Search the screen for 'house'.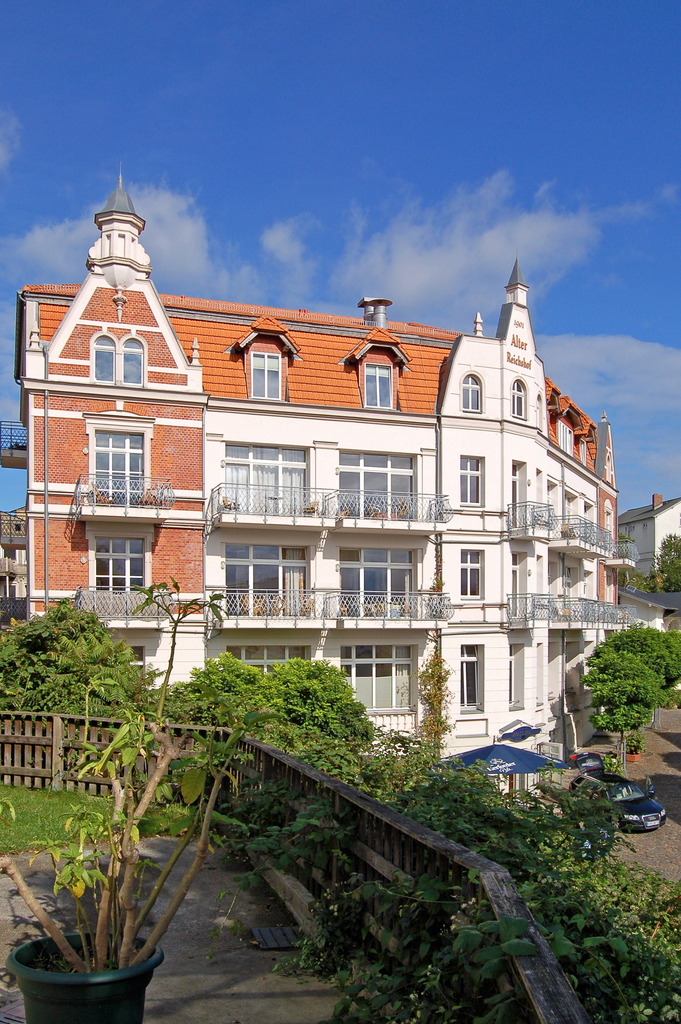
Found at (x1=618, y1=498, x2=680, y2=631).
